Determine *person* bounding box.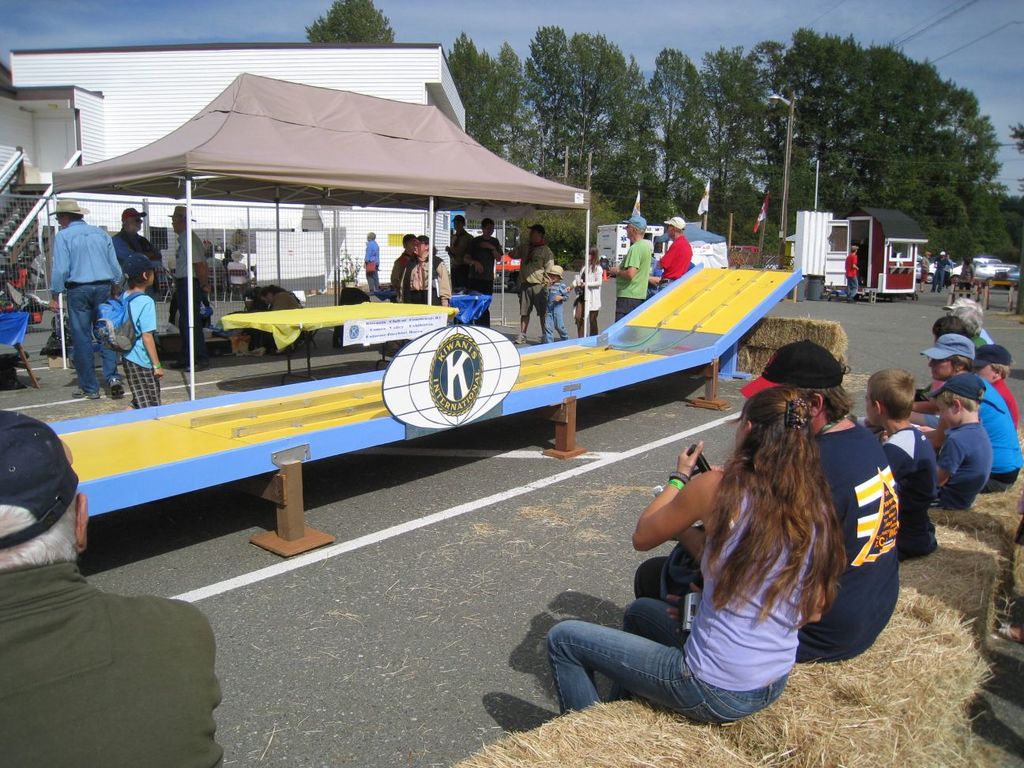
Determined: box=[119, 254, 162, 408].
